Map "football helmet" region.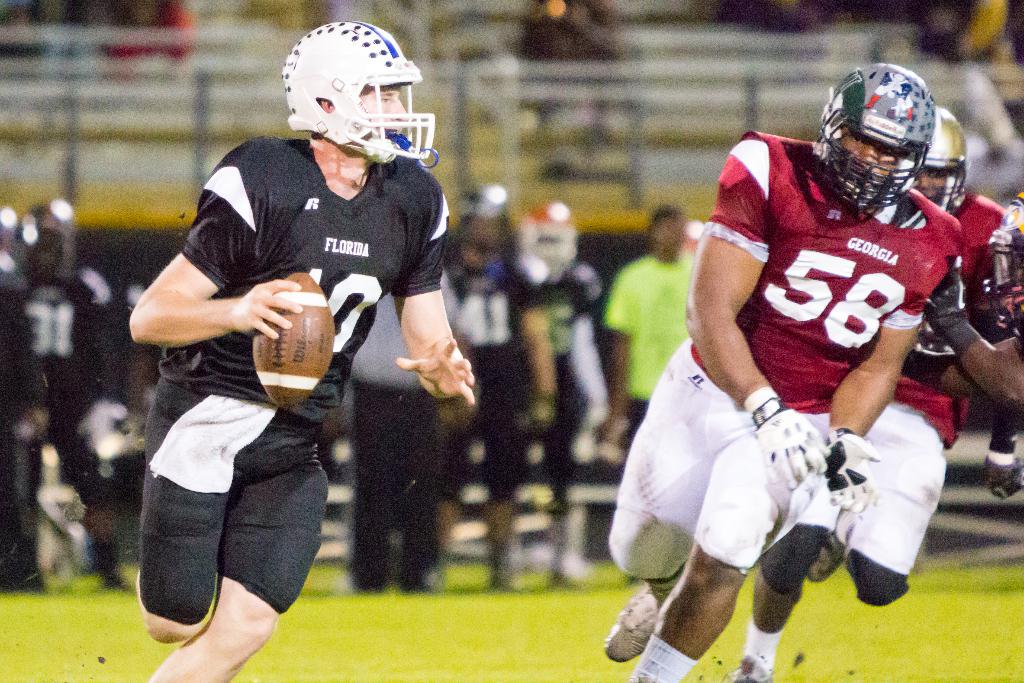
Mapped to detection(271, 12, 427, 187).
